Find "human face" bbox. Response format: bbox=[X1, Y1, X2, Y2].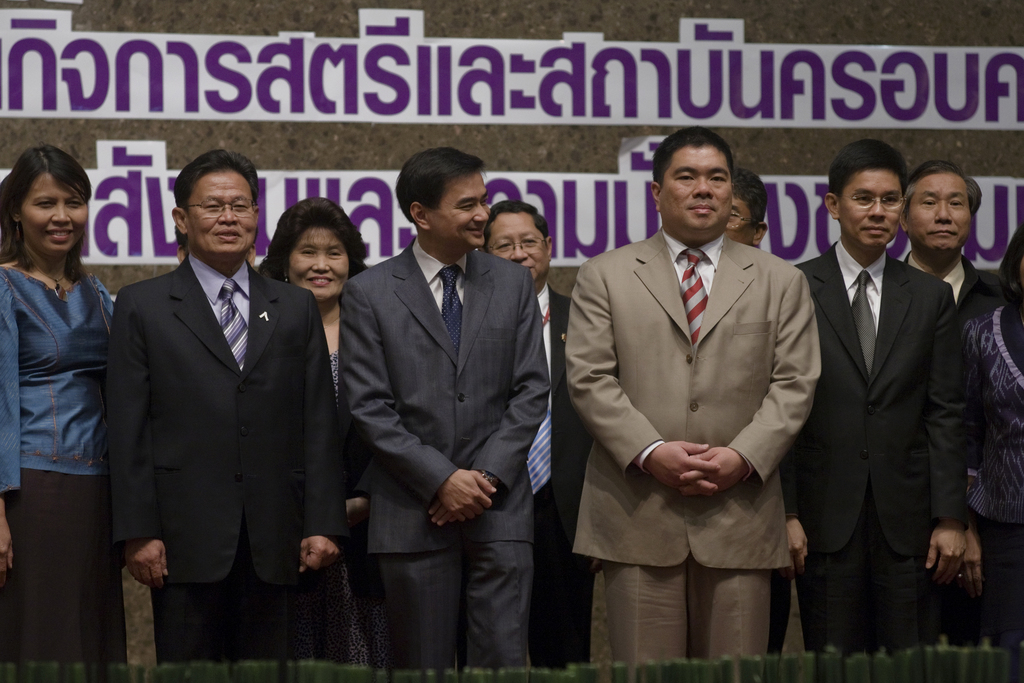
bbox=[493, 213, 550, 281].
